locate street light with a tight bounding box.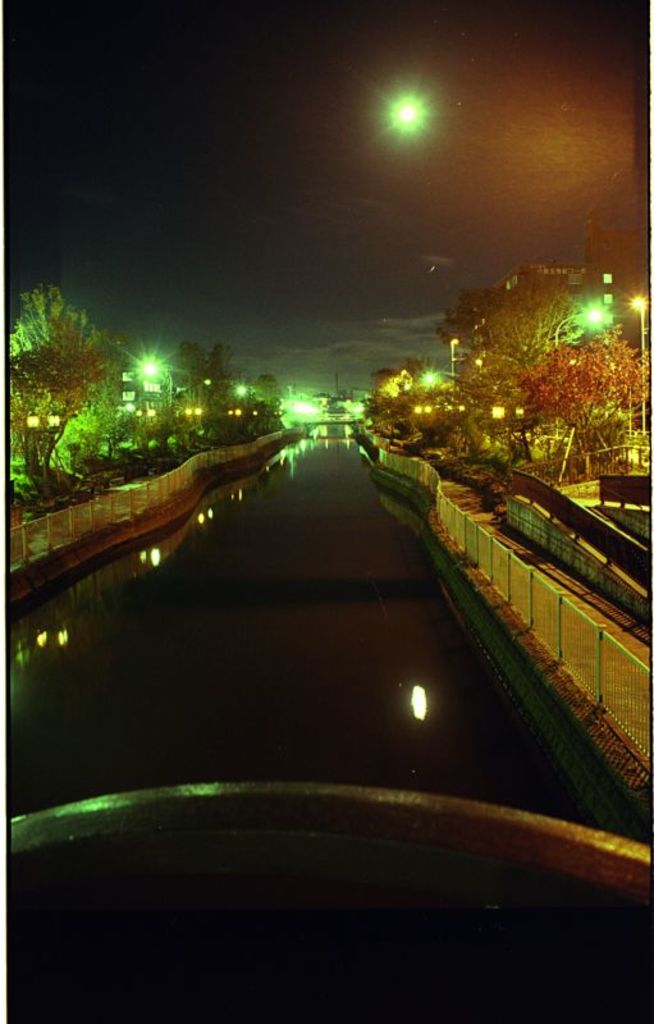
(x1=553, y1=307, x2=610, y2=347).
